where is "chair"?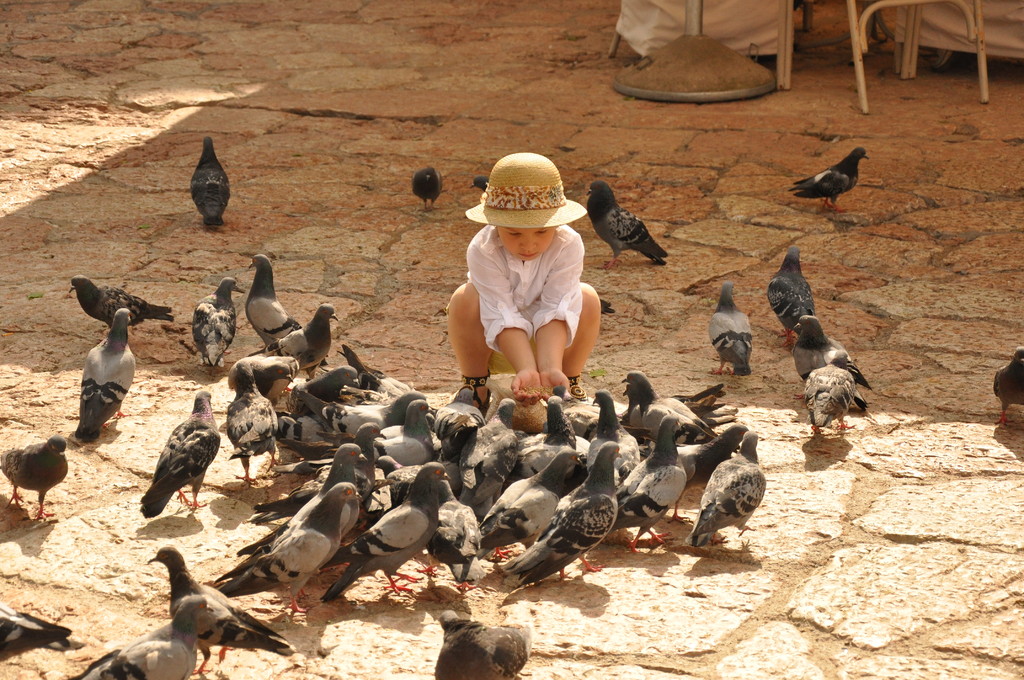
779,0,990,124.
